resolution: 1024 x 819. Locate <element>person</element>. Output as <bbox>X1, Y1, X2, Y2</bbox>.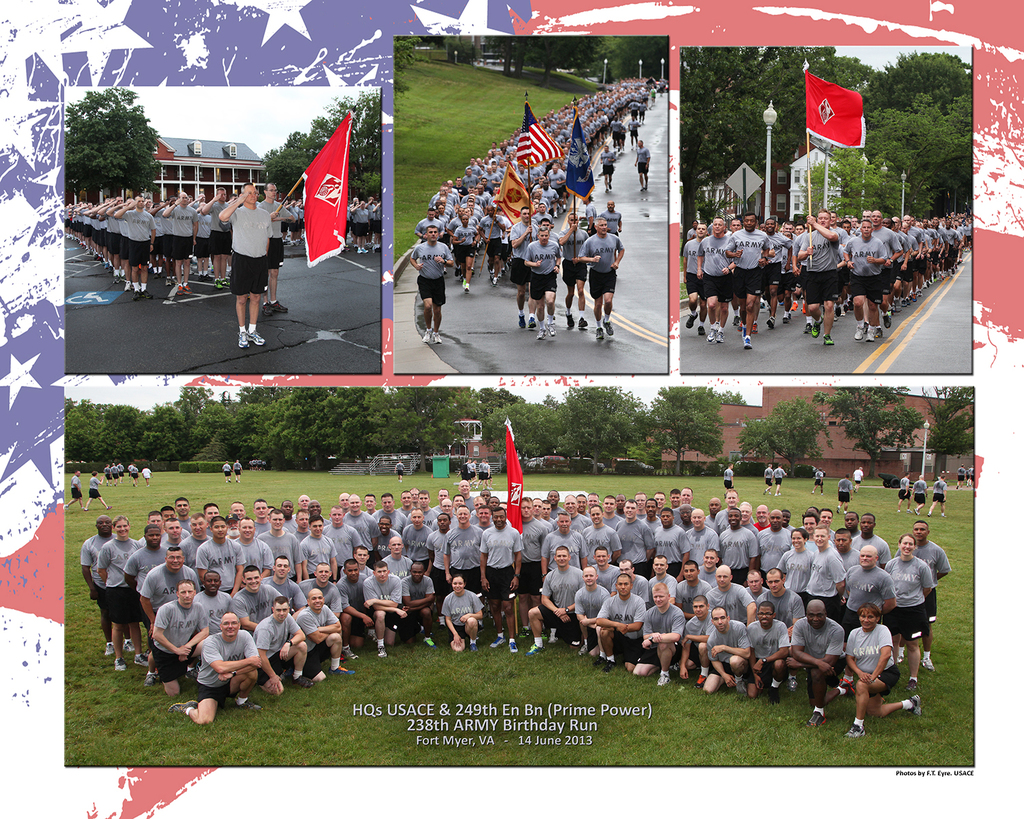
<bbox>322, 506, 360, 578</bbox>.
